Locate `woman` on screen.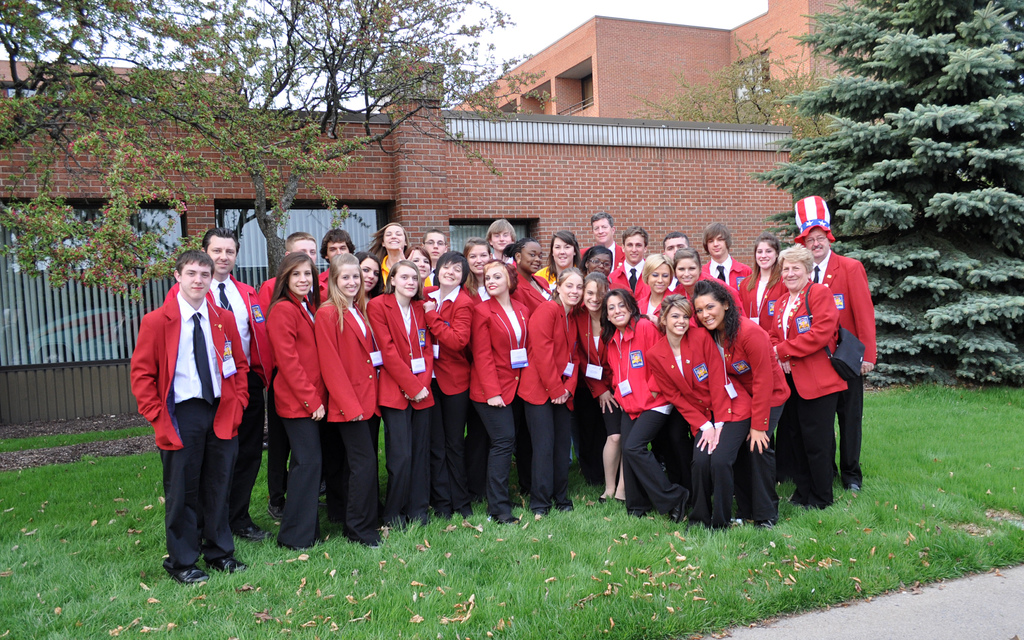
On screen at box=[632, 252, 672, 316].
